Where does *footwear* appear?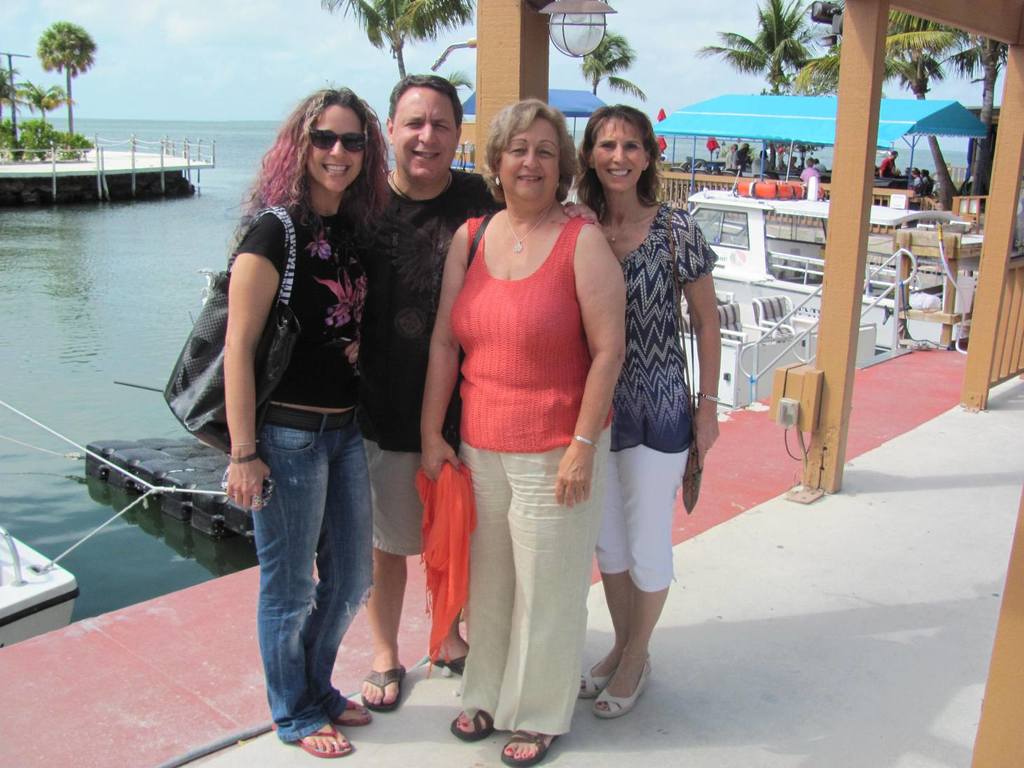
Appears at 599 664 653 718.
